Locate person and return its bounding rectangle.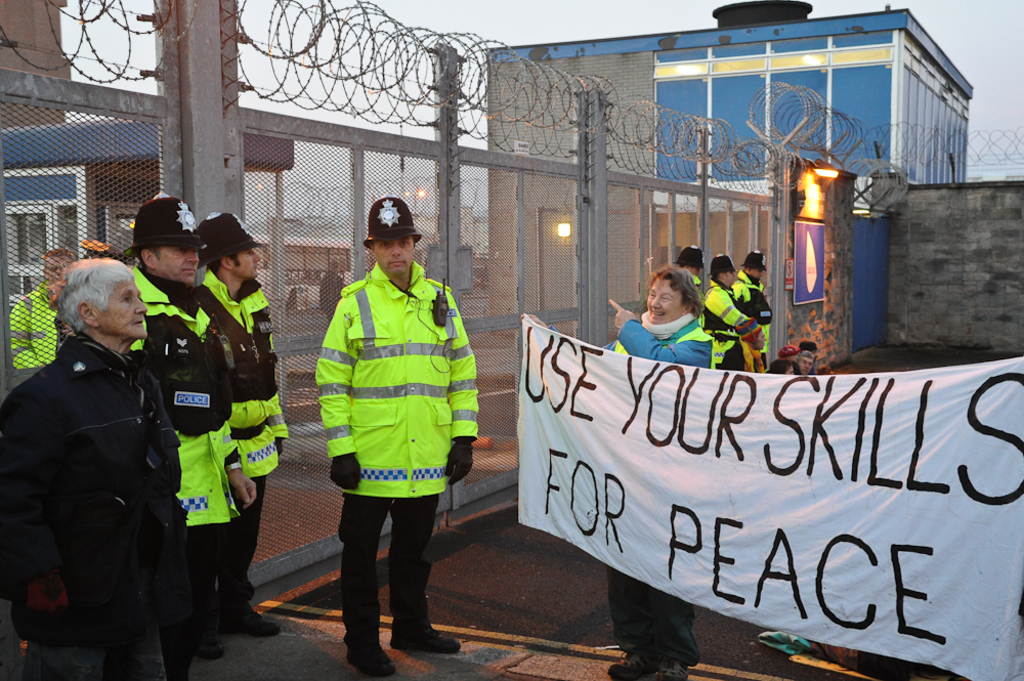
region(702, 249, 764, 373).
